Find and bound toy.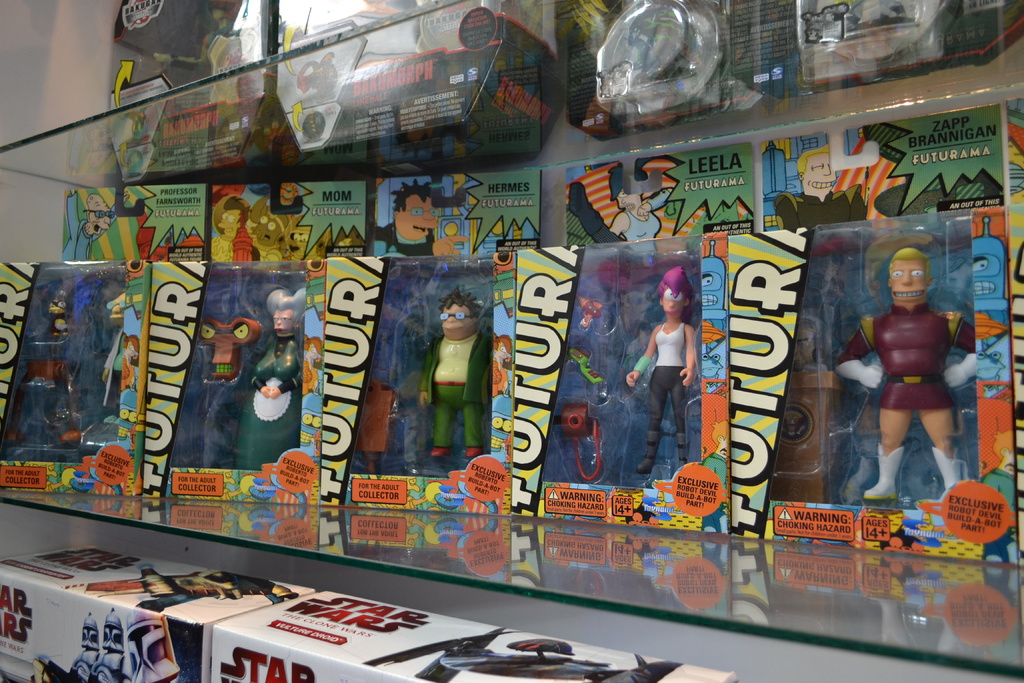
Bound: bbox=[243, 284, 307, 460].
